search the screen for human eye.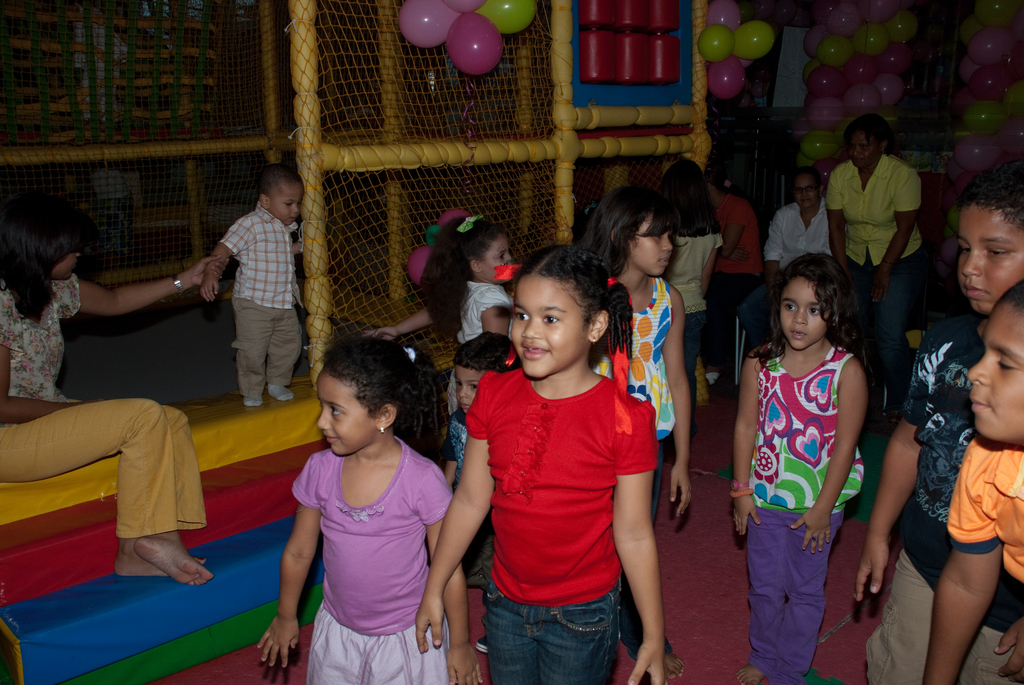
Found at detection(955, 245, 971, 258).
